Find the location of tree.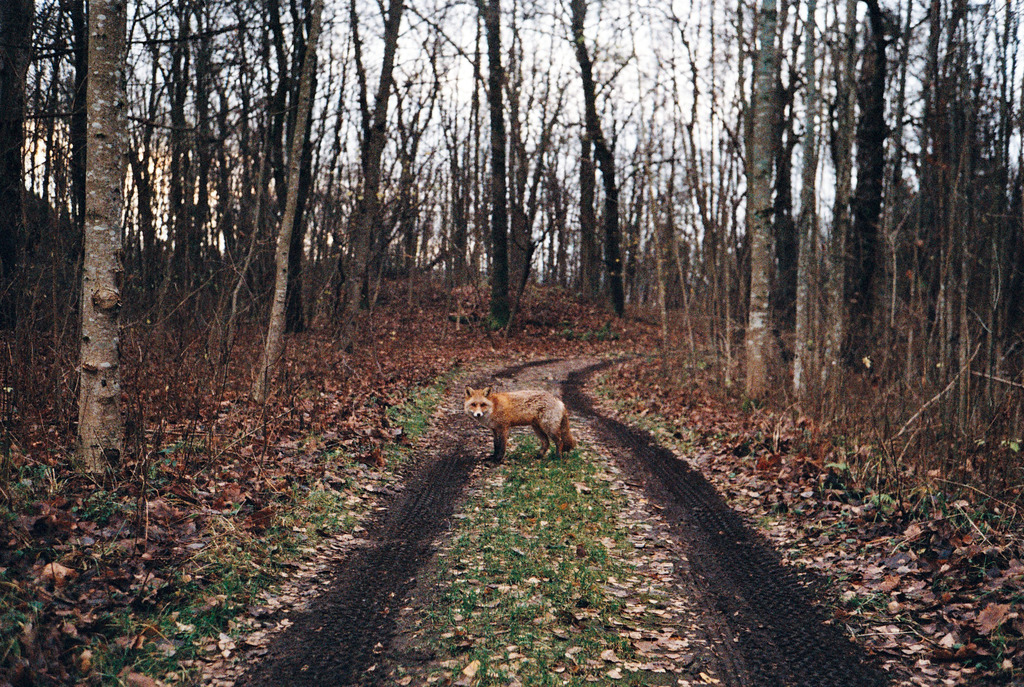
Location: [x1=348, y1=0, x2=454, y2=341].
